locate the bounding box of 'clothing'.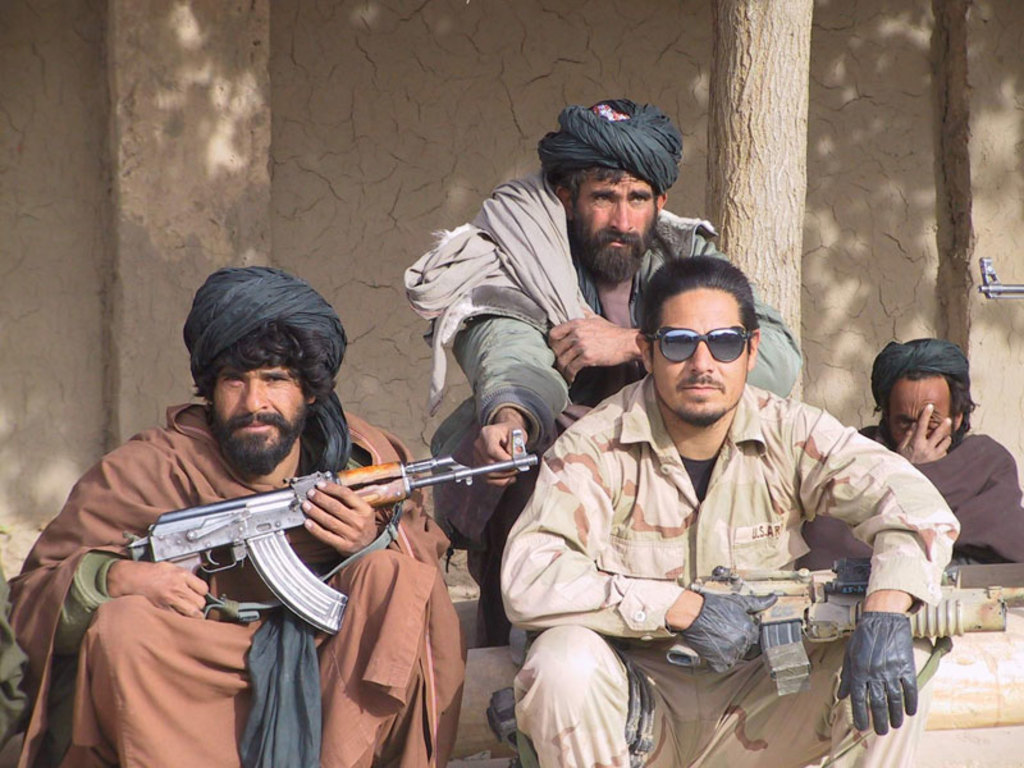
Bounding box: select_region(499, 374, 957, 767).
